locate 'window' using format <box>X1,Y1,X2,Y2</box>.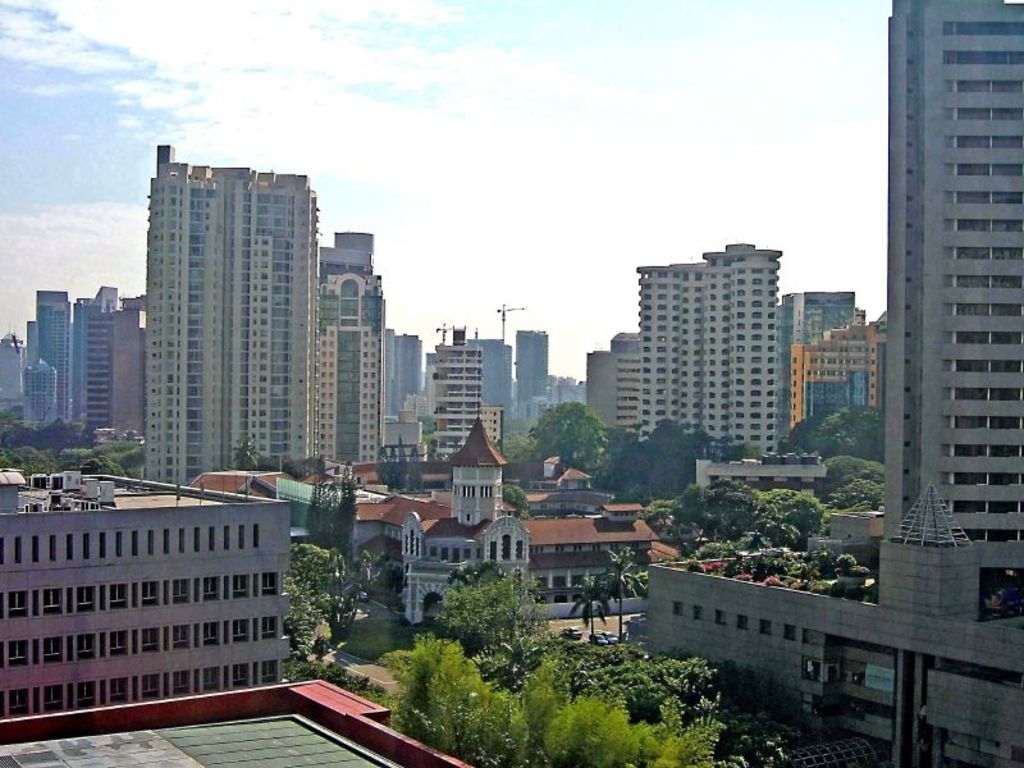
<box>173,627,189,648</box>.
